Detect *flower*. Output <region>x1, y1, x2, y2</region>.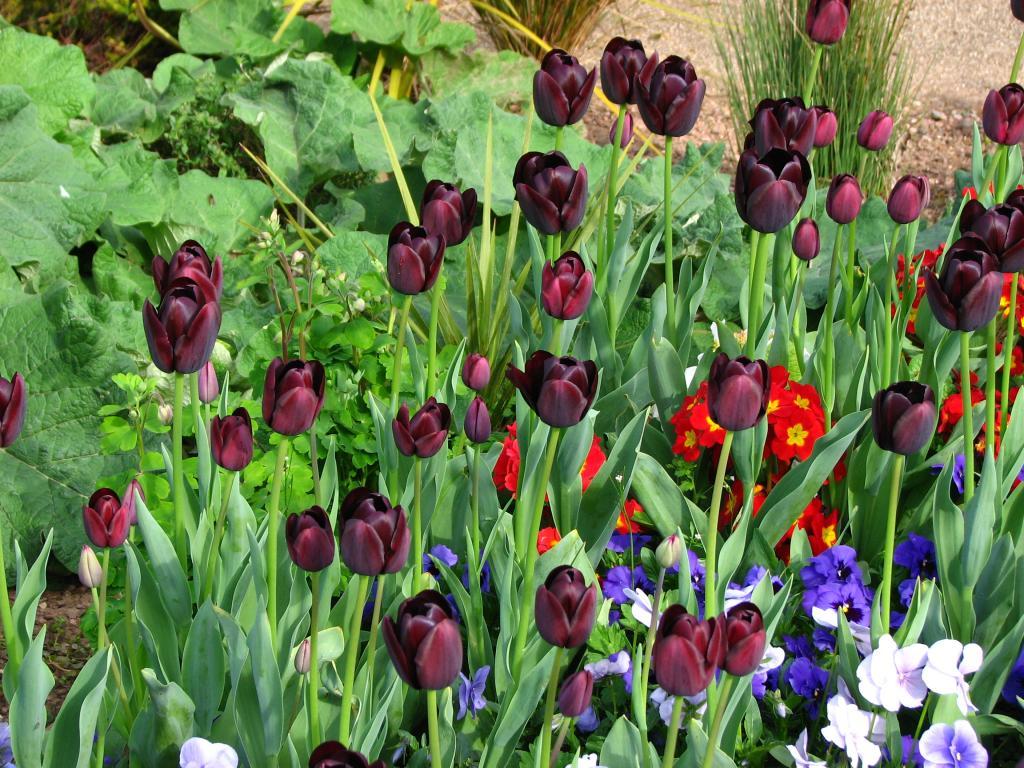
<region>883, 173, 934, 226</region>.
